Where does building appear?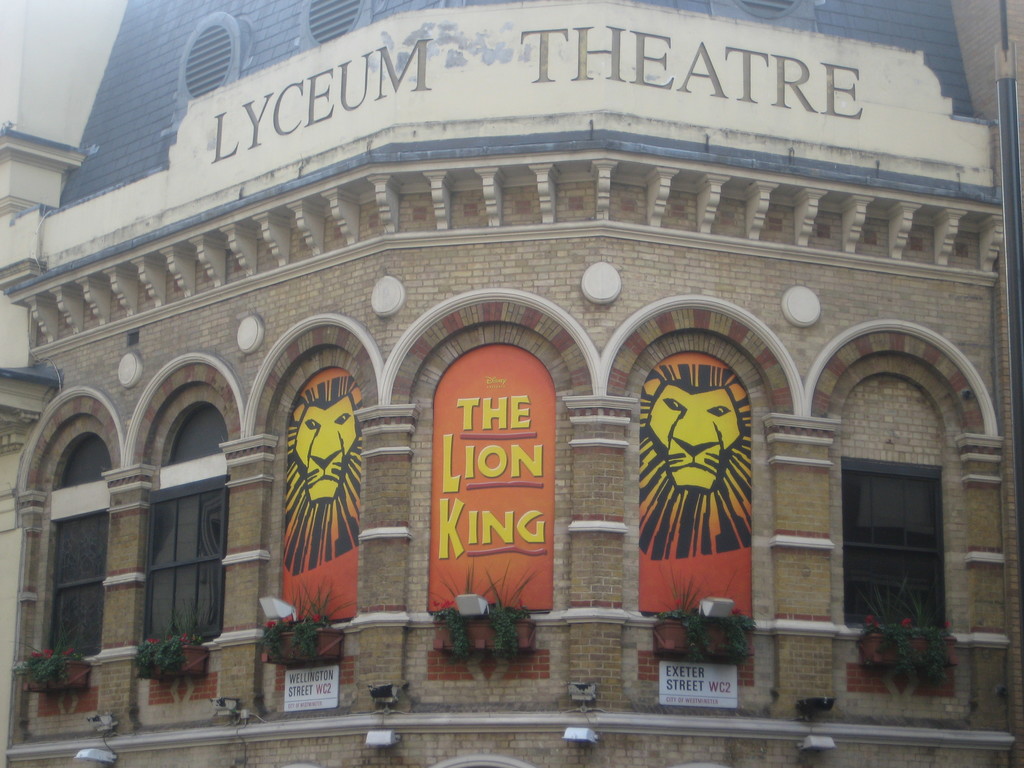
Appears at select_region(0, 1, 1023, 767).
